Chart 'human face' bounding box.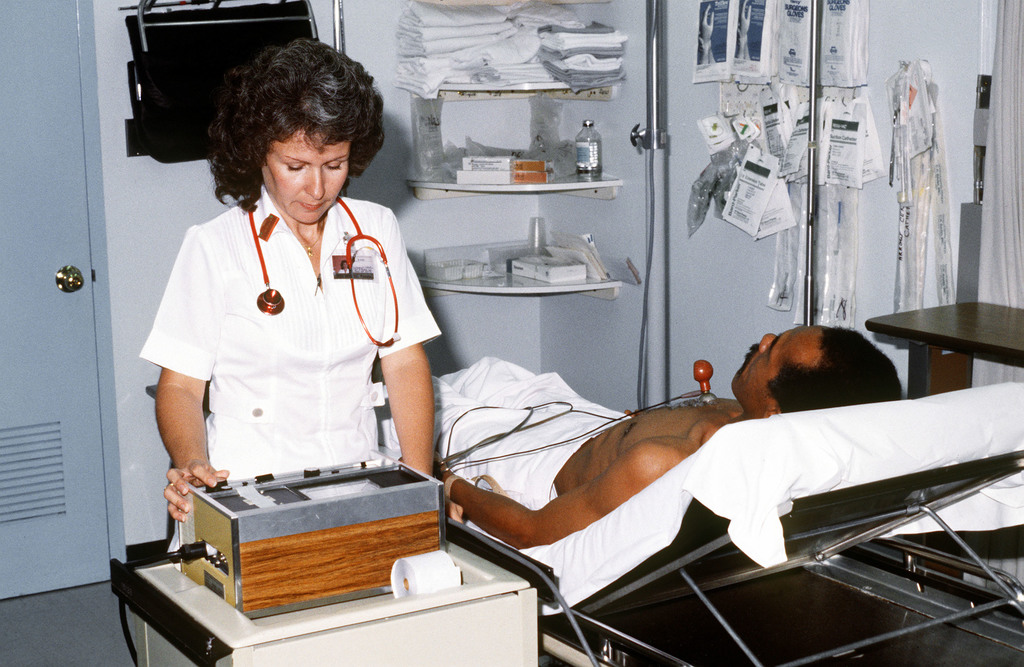
Charted: [264,129,347,219].
